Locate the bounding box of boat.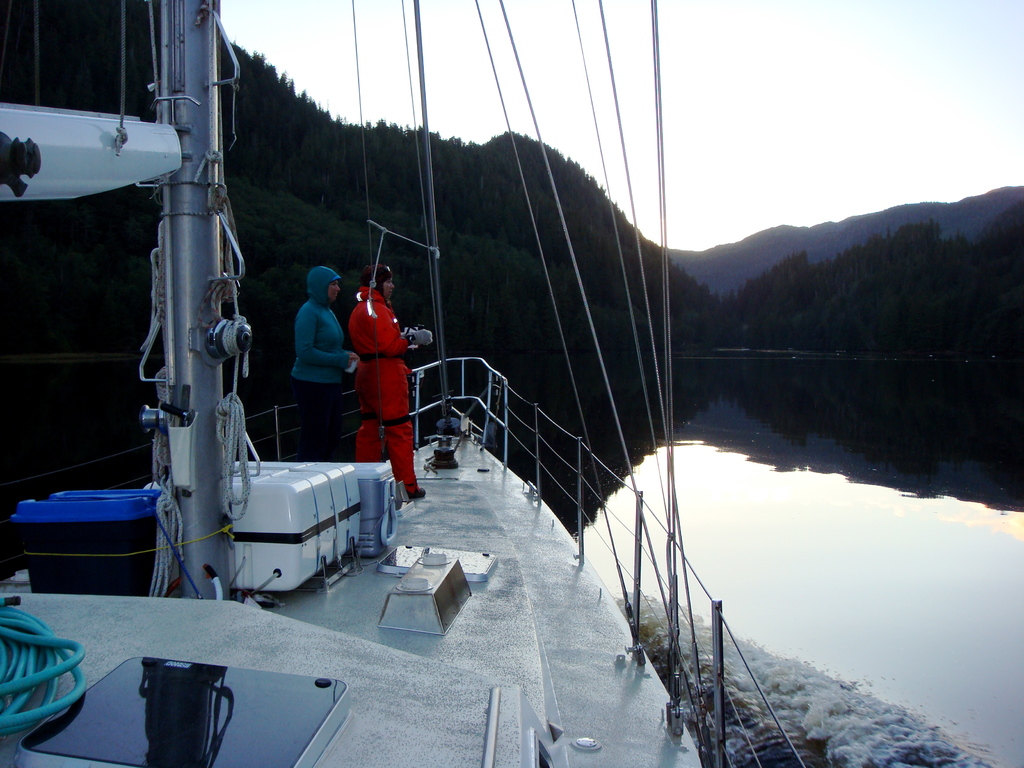
Bounding box: crop(0, 0, 807, 767).
